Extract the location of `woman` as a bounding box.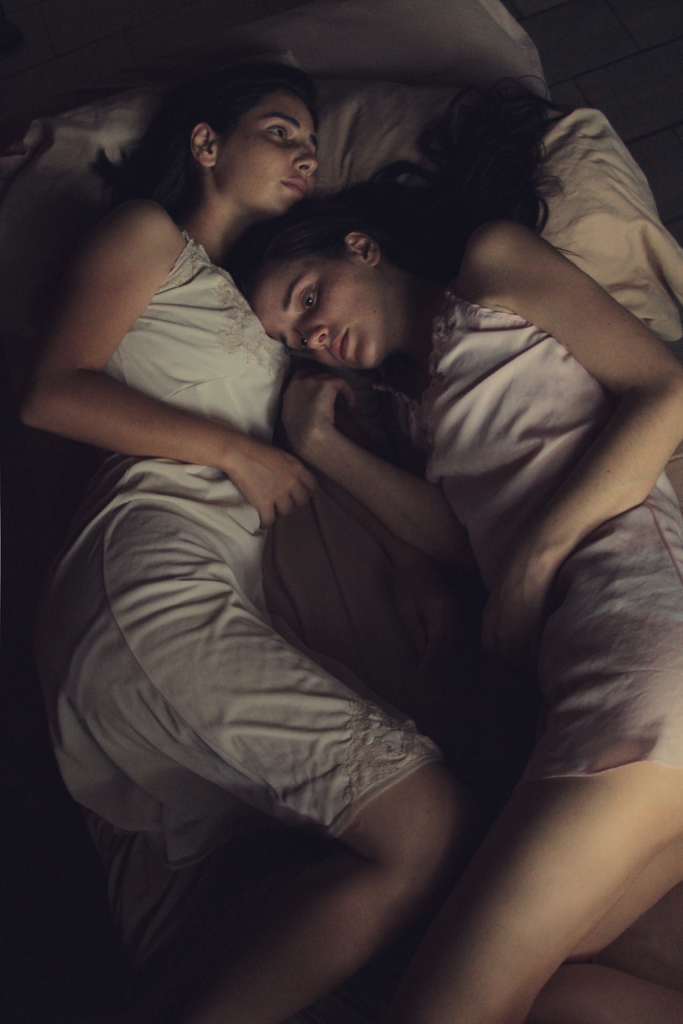
locate(12, 56, 450, 1023).
